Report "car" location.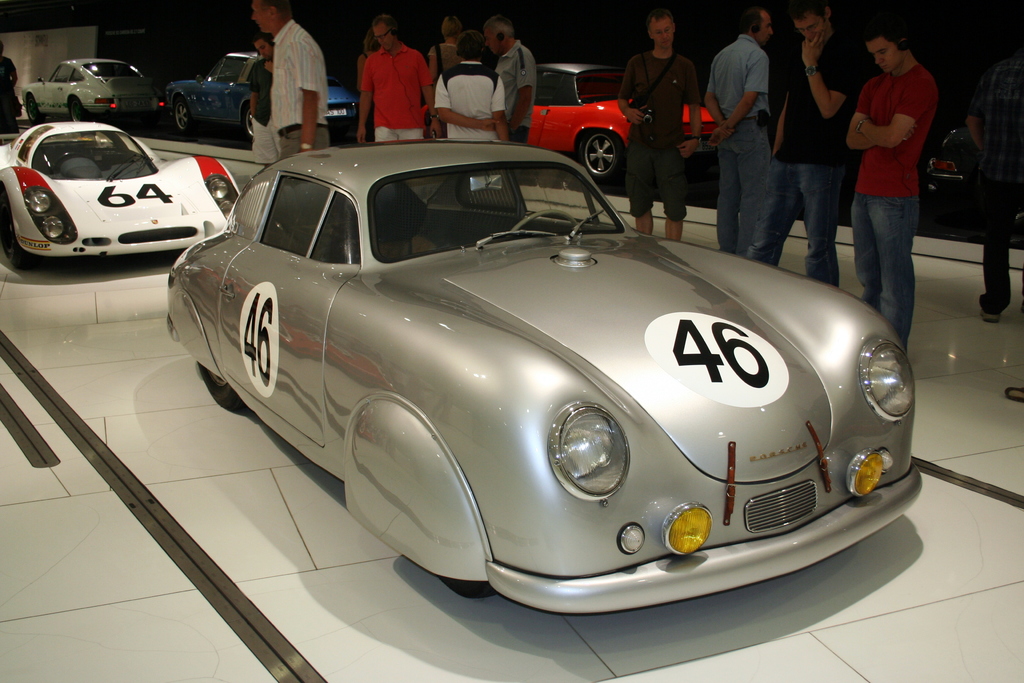
Report: bbox=[22, 60, 161, 119].
